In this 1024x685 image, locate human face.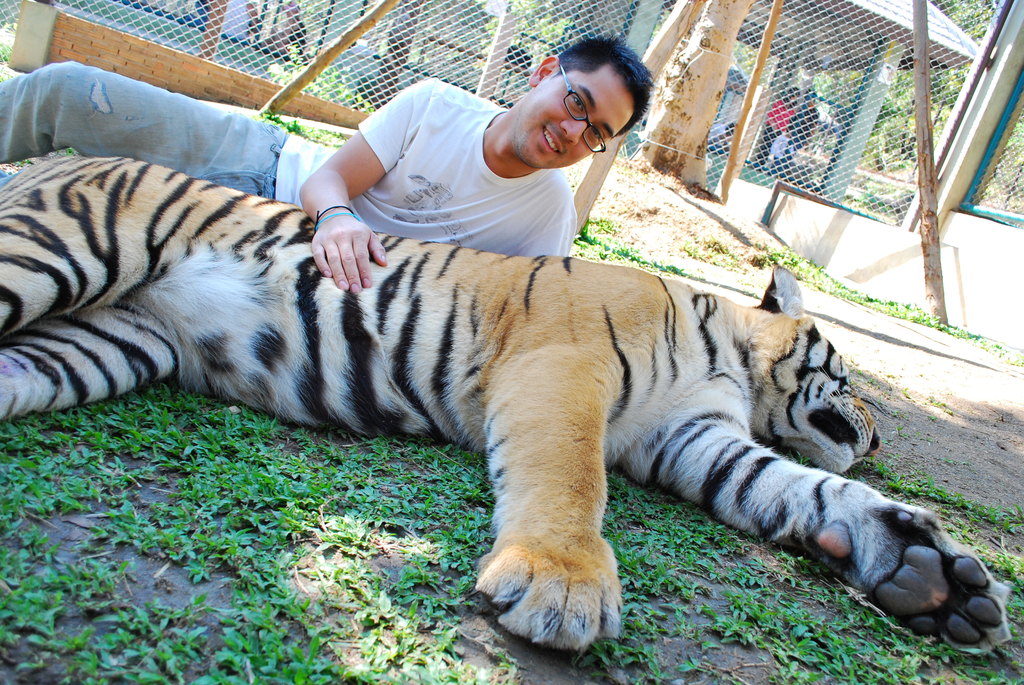
Bounding box: <region>519, 68, 634, 168</region>.
